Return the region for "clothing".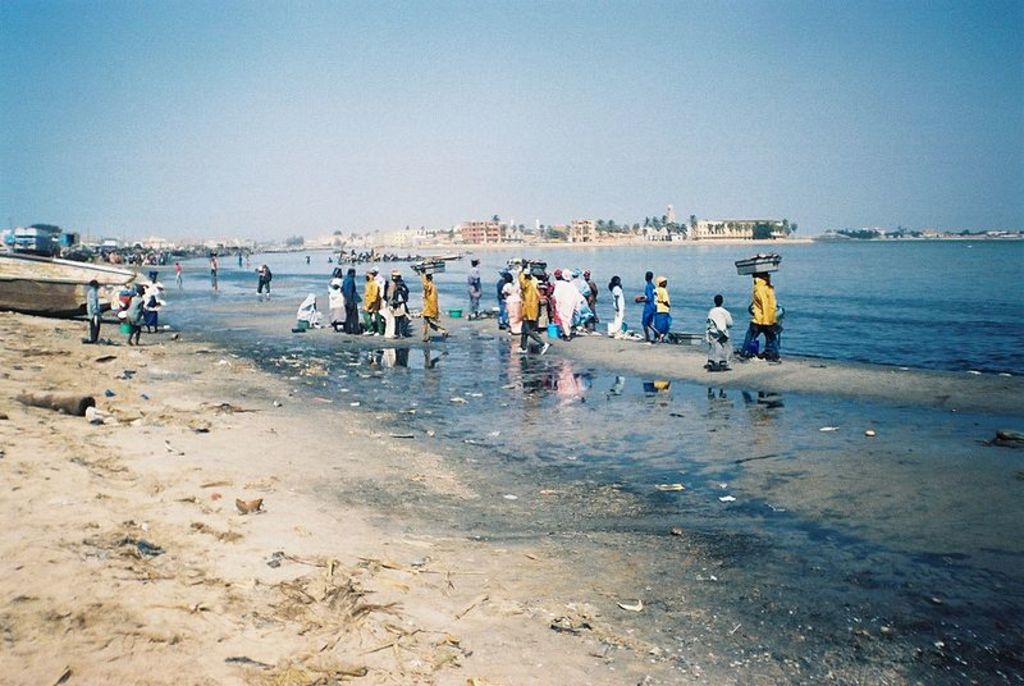
466 267 488 315.
